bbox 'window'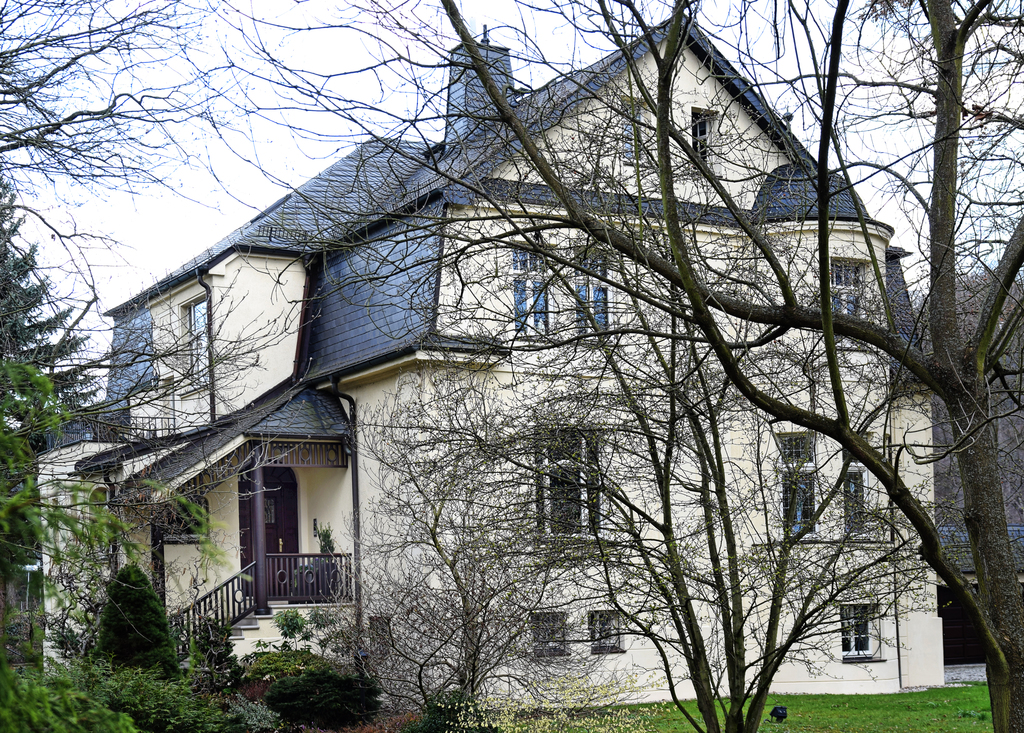
{"x1": 538, "y1": 428, "x2": 601, "y2": 534}
